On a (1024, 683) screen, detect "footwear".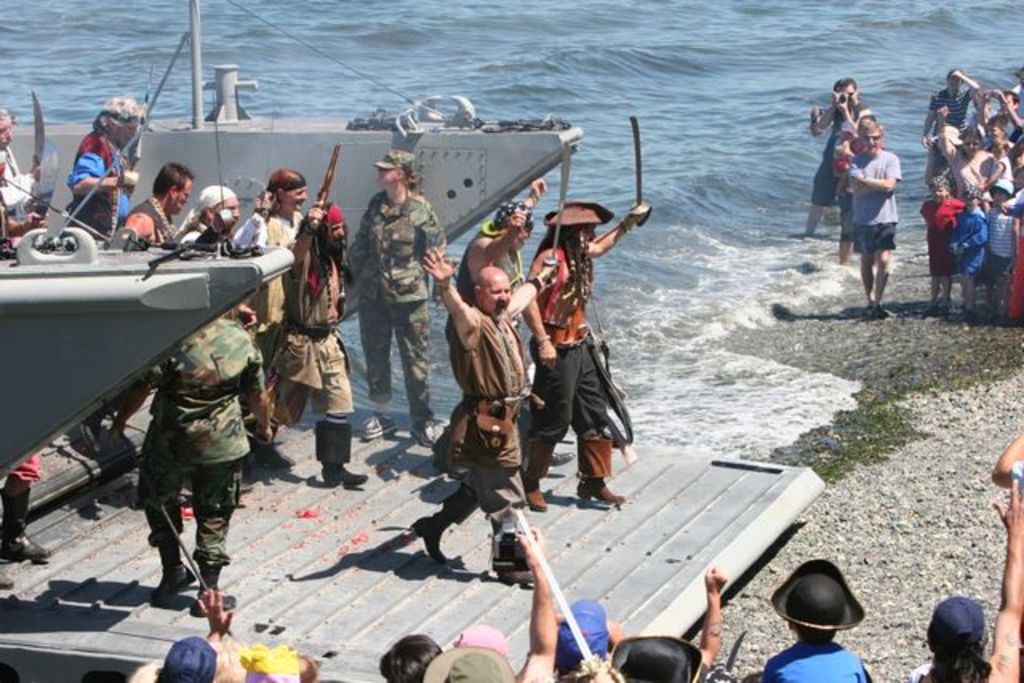
crop(363, 413, 395, 440).
